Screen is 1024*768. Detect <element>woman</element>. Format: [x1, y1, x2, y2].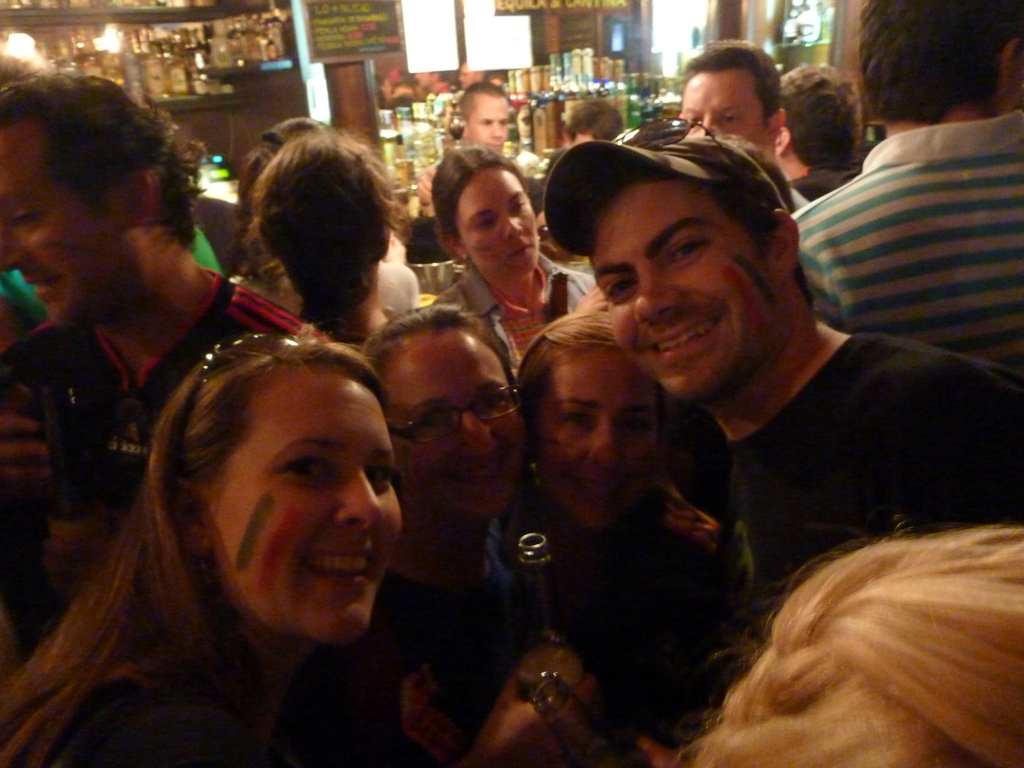
[353, 304, 530, 765].
